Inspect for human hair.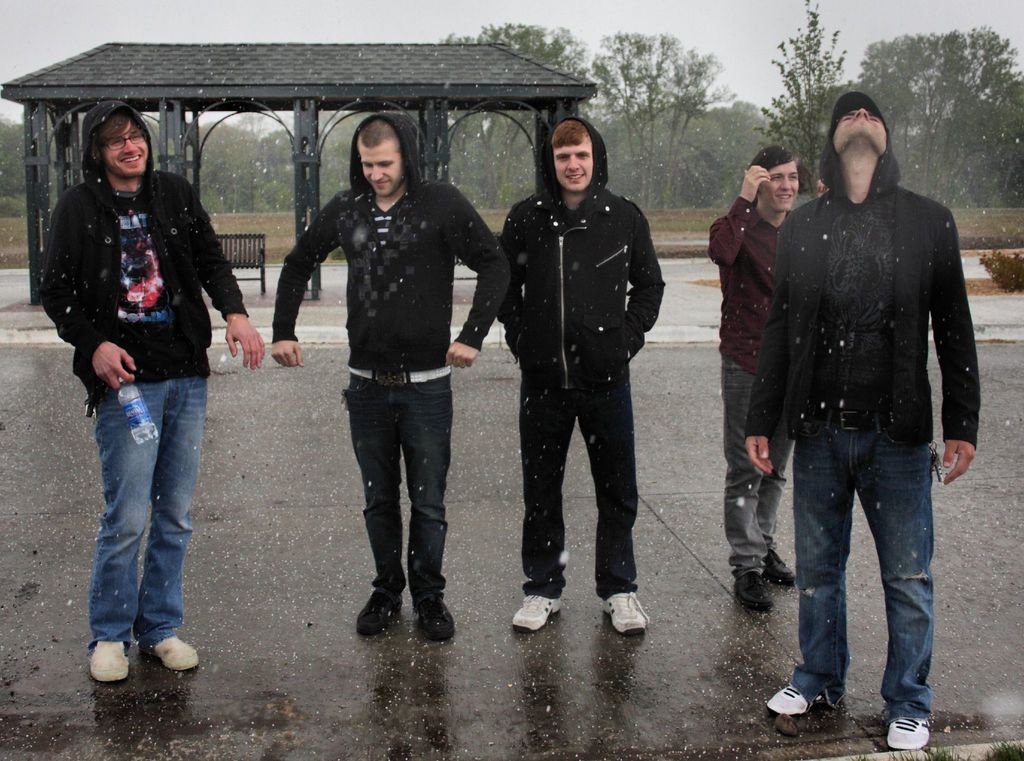
Inspection: (x1=358, y1=118, x2=403, y2=151).
